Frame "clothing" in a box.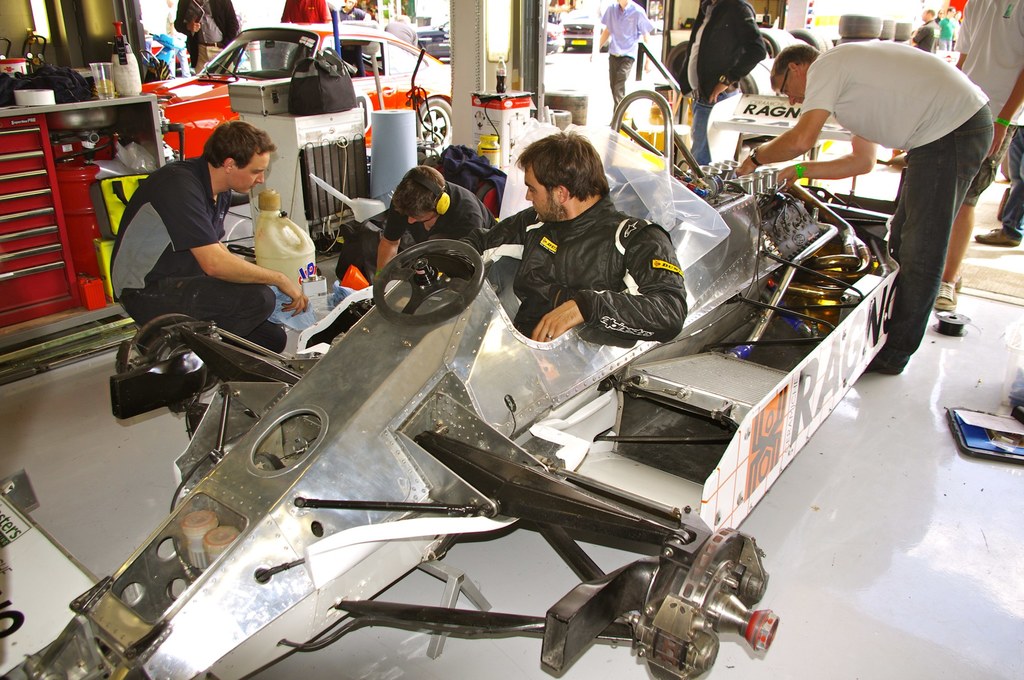
684,0,767,165.
